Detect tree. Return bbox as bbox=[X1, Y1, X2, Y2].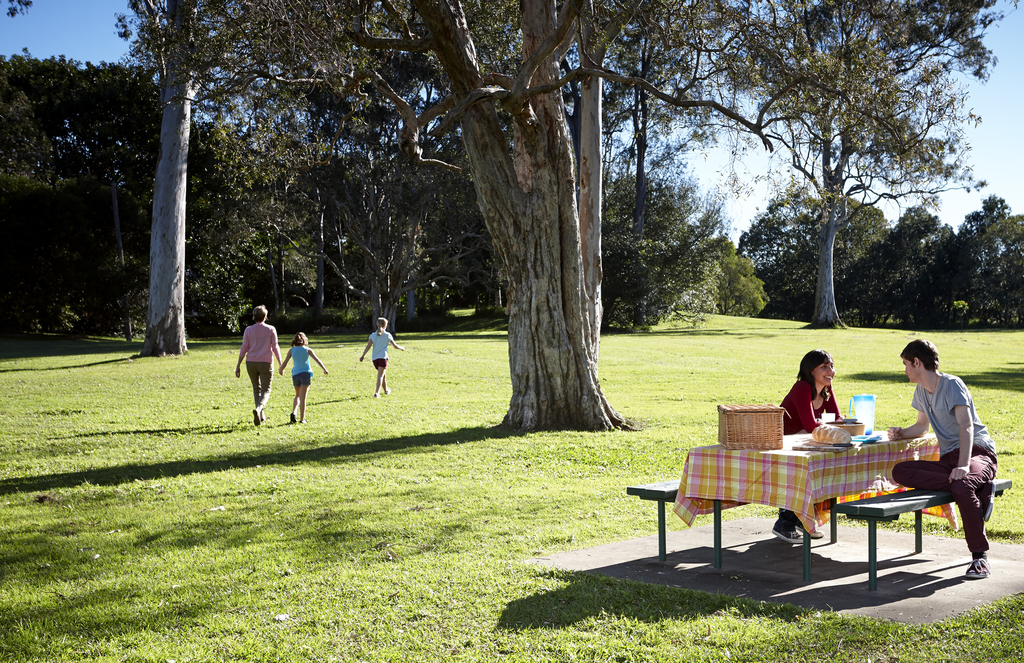
bbox=[730, 0, 988, 334].
